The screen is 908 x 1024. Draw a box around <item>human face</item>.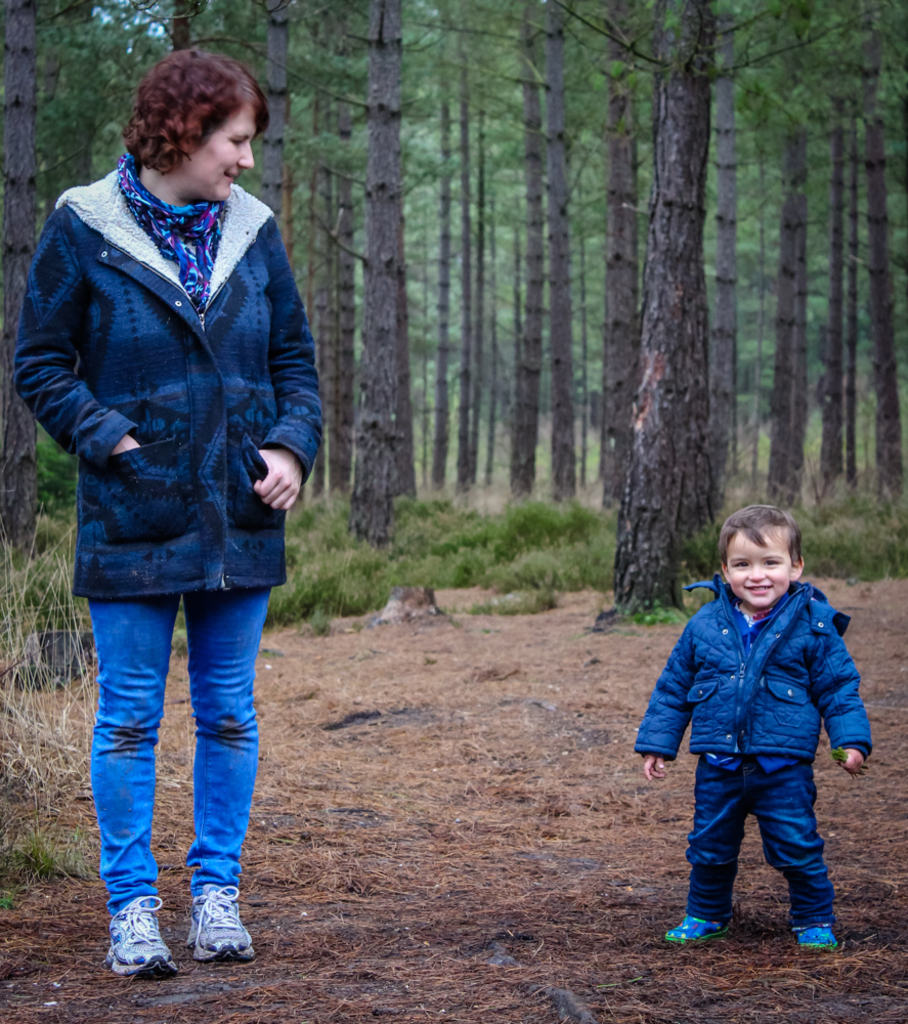
{"x1": 172, "y1": 100, "x2": 259, "y2": 207}.
